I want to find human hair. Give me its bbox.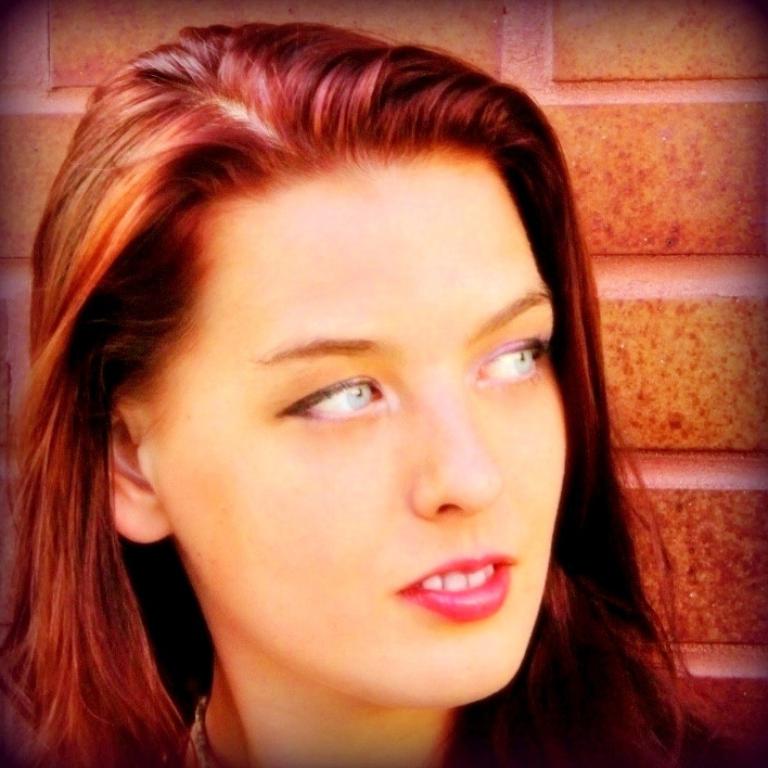
(0,12,708,767).
